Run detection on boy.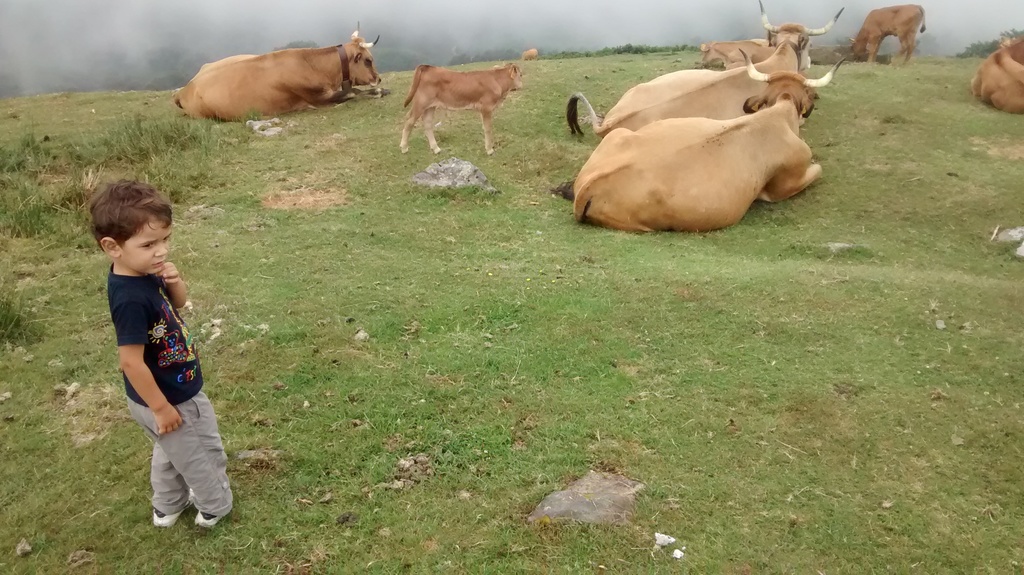
Result: x1=84, y1=182, x2=230, y2=533.
